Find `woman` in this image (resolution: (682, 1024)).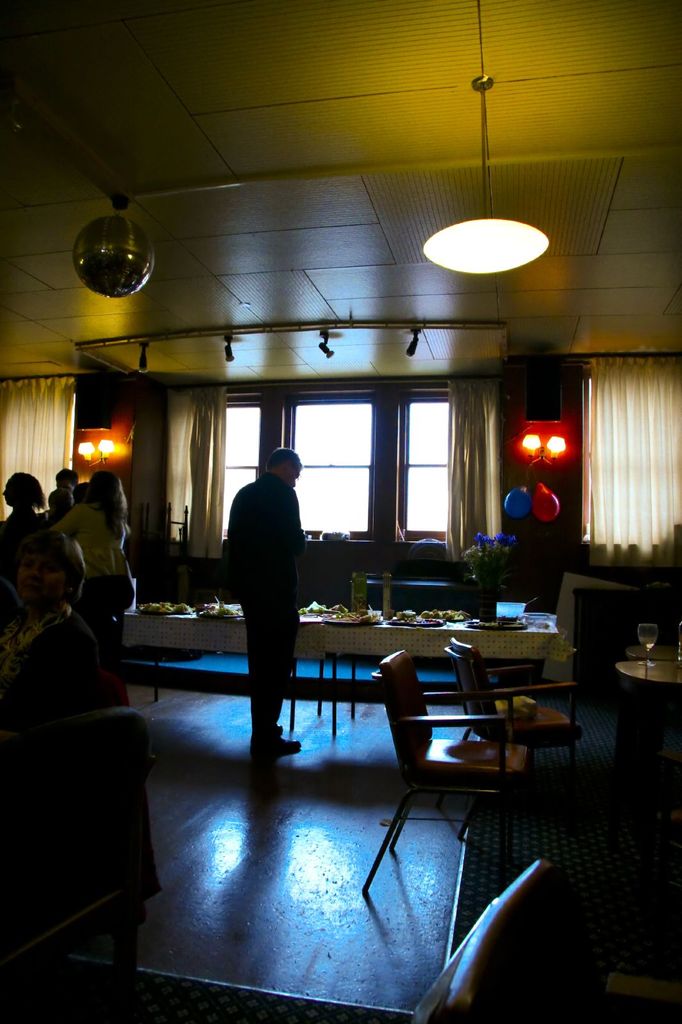
49, 468, 132, 713.
